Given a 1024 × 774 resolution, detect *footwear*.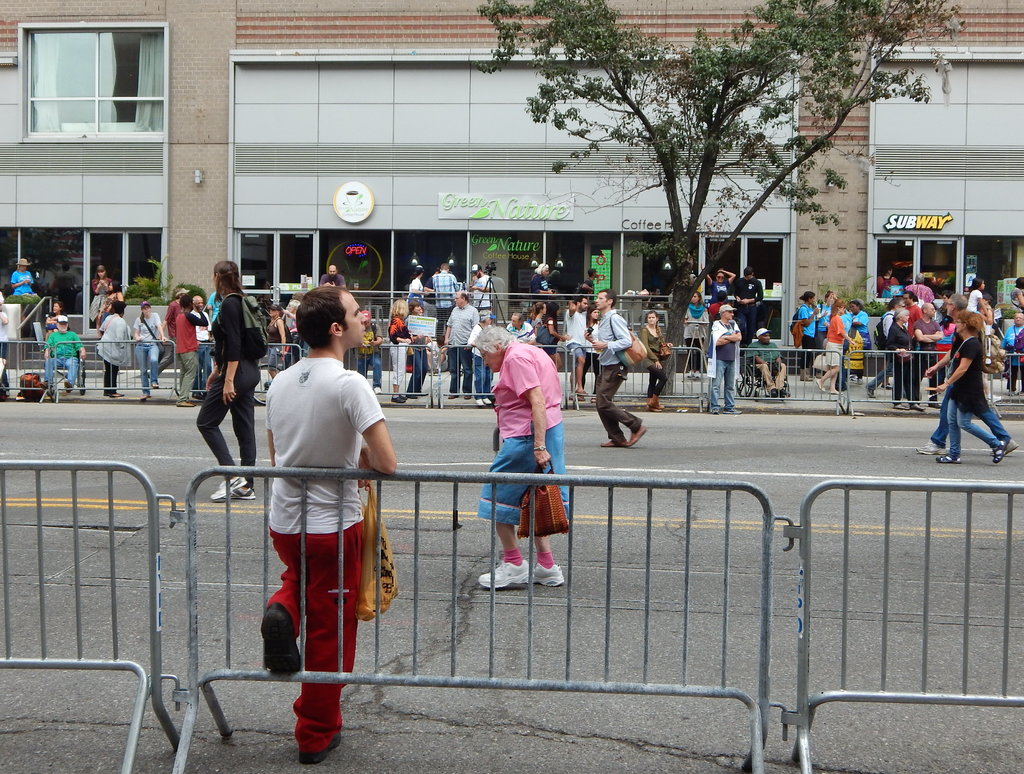
930/452/957/466.
